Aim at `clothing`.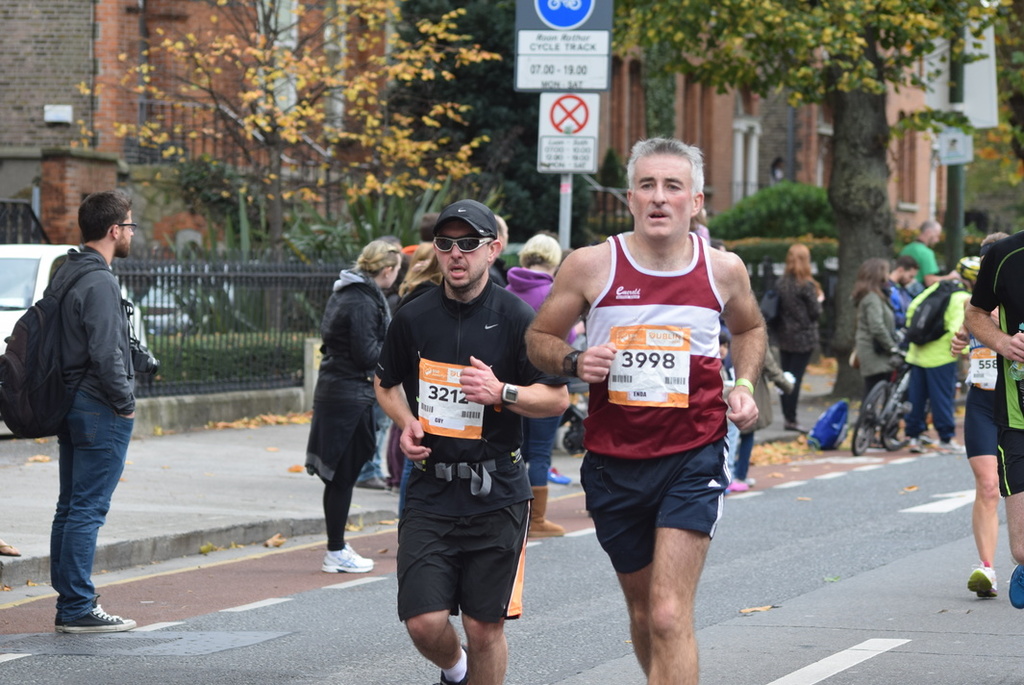
Aimed at 963, 233, 1023, 500.
